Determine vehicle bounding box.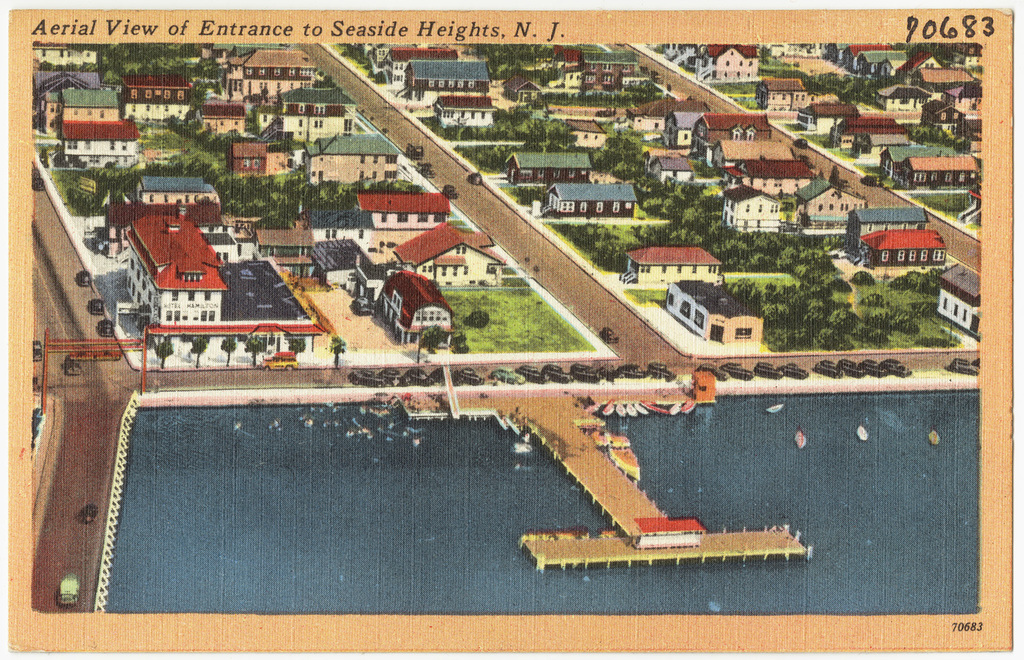
Determined: x1=410 y1=143 x2=423 y2=160.
